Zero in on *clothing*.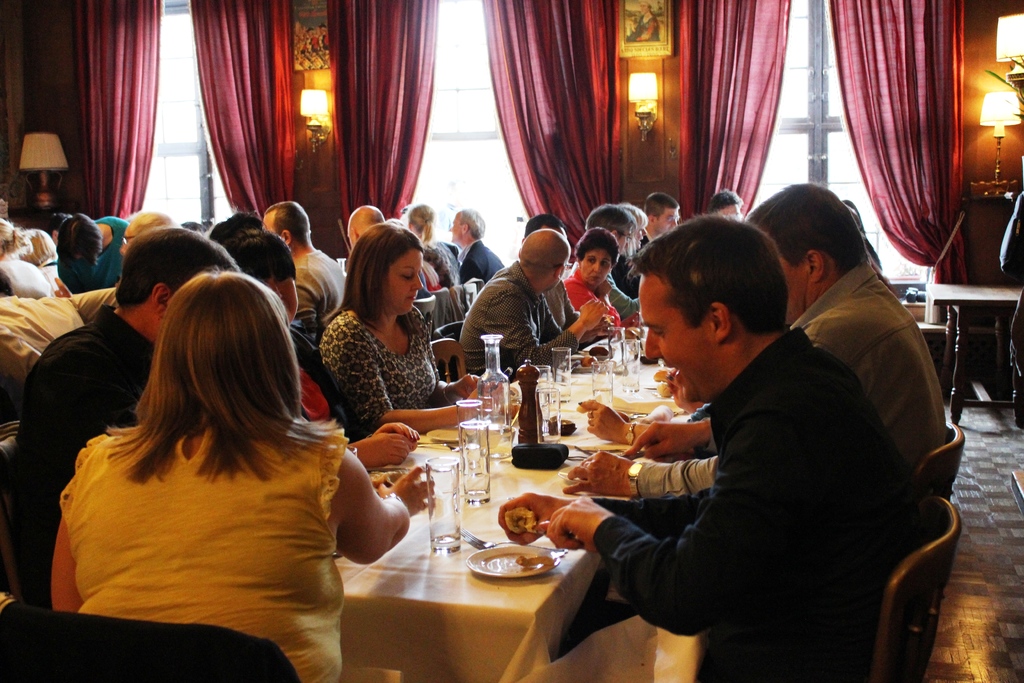
Zeroed in: bbox(456, 280, 567, 350).
